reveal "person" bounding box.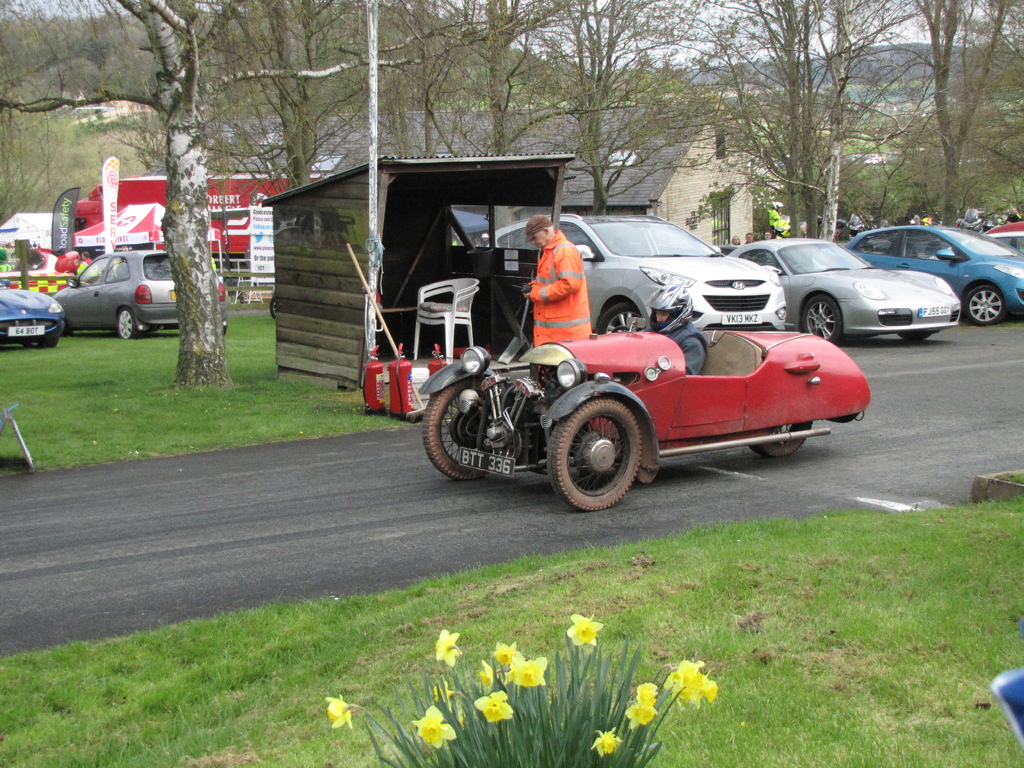
Revealed: 525:211:599:358.
